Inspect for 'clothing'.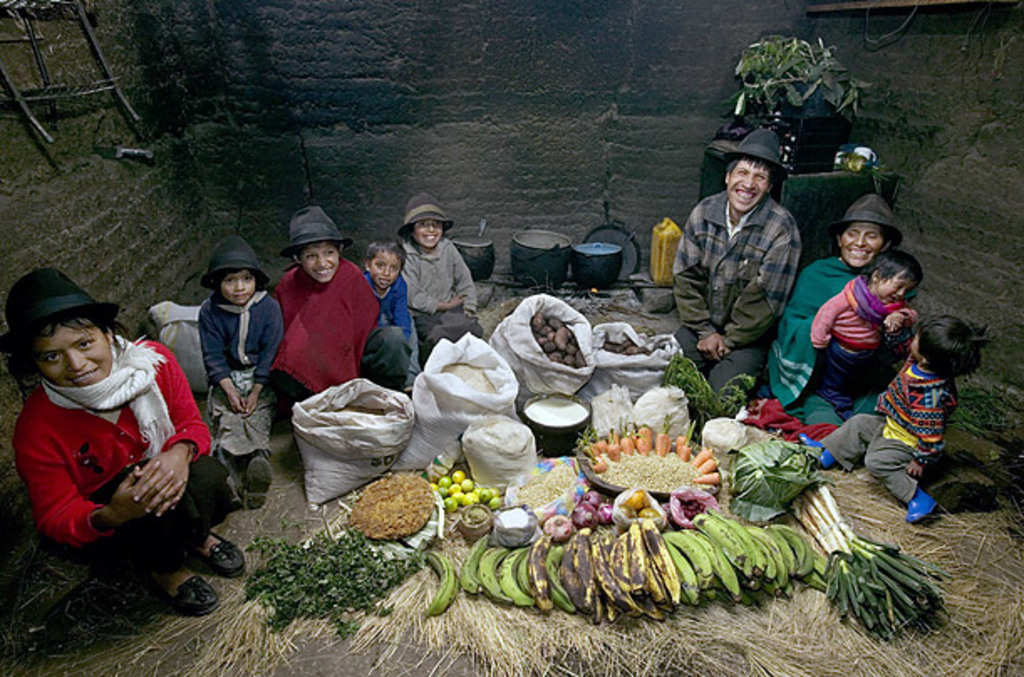
Inspection: left=275, top=268, right=417, bottom=402.
